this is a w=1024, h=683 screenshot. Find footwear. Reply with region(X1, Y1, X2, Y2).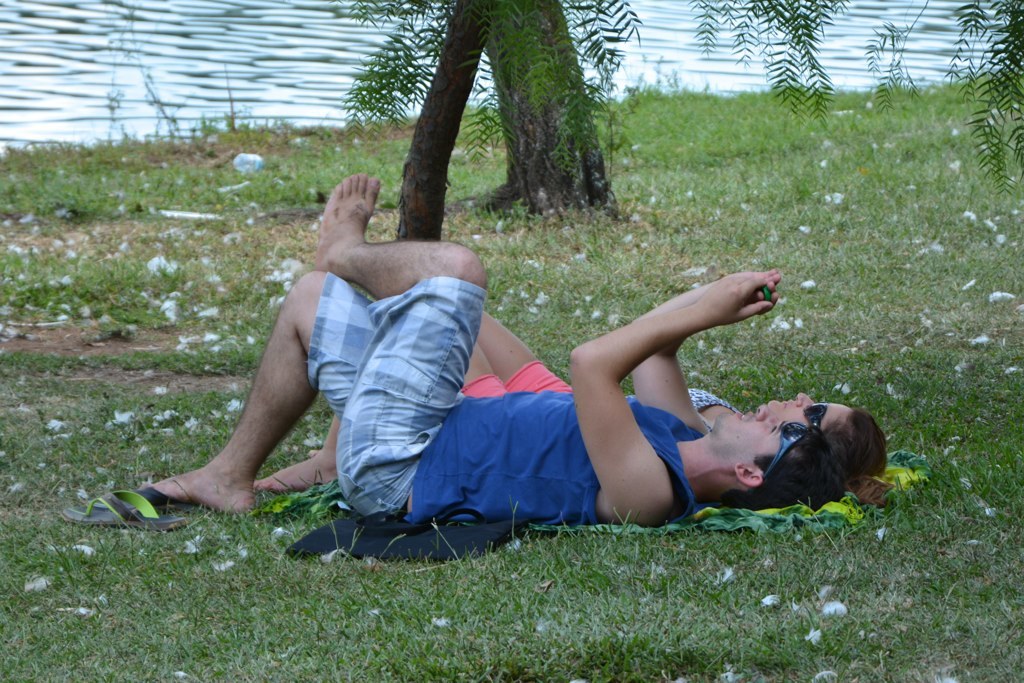
region(65, 488, 187, 538).
